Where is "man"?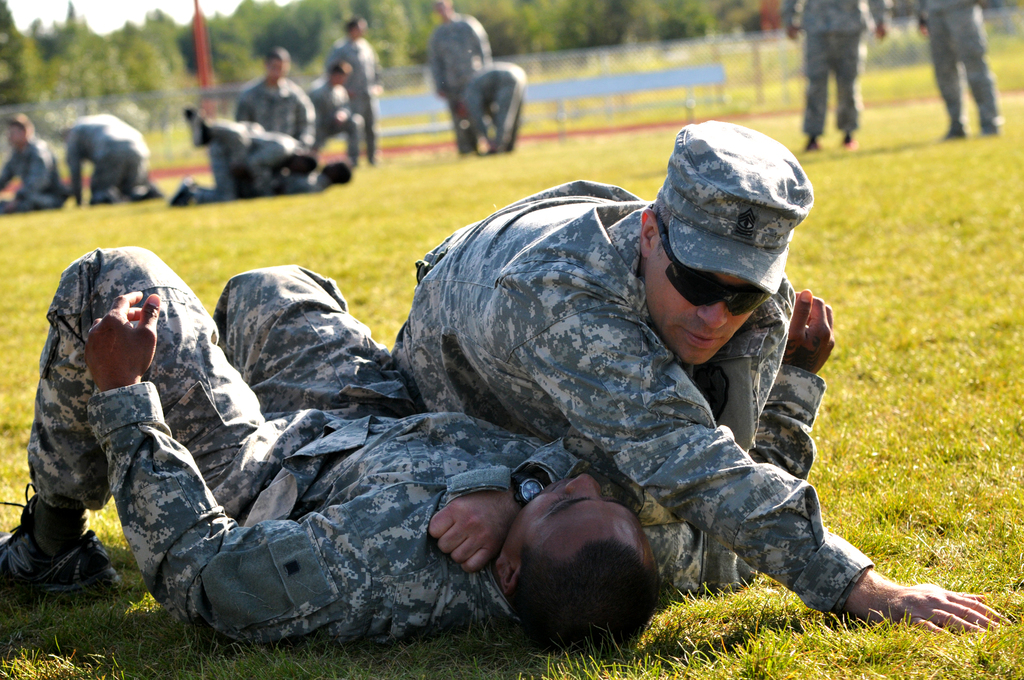
[left=419, top=1, right=488, bottom=154].
